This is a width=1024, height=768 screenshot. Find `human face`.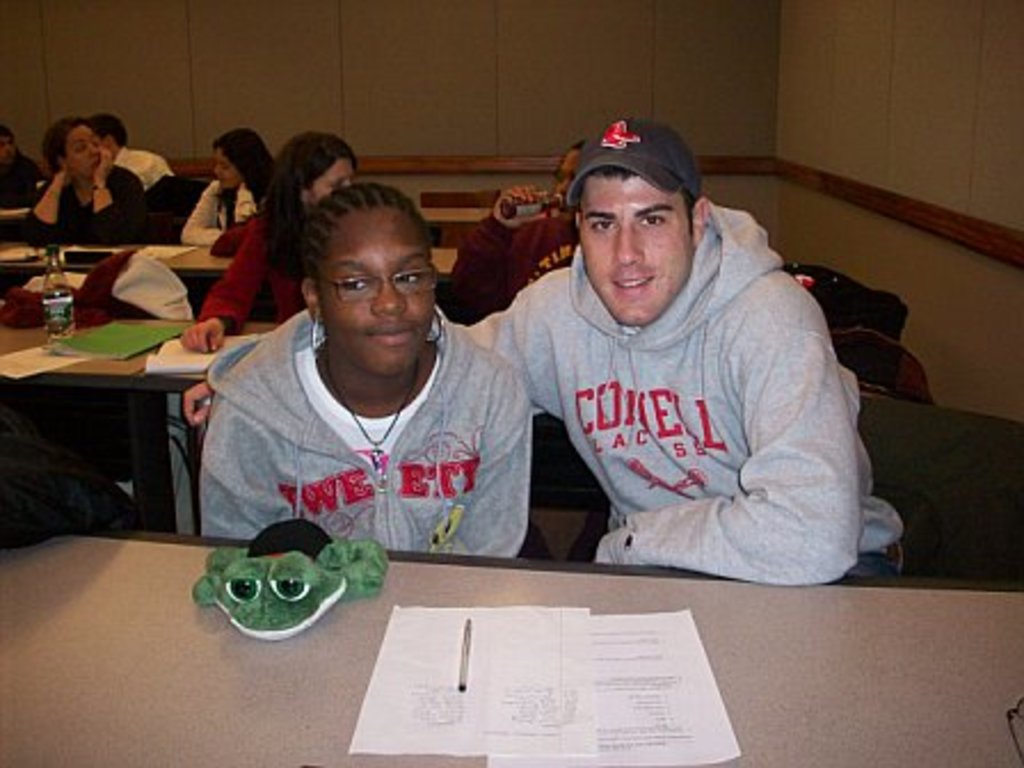
Bounding box: x1=64 y1=130 x2=101 y2=176.
